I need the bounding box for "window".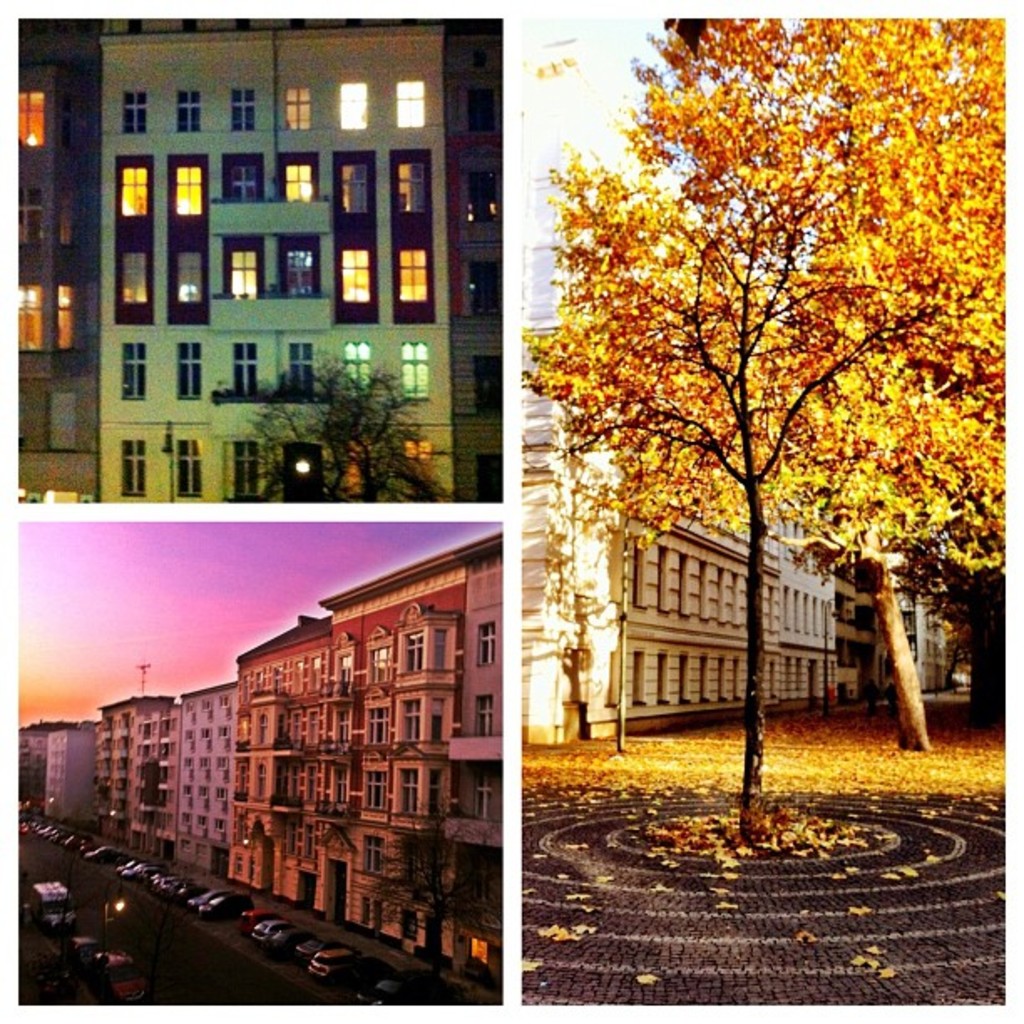
Here it is: x1=331, y1=157, x2=376, y2=229.
